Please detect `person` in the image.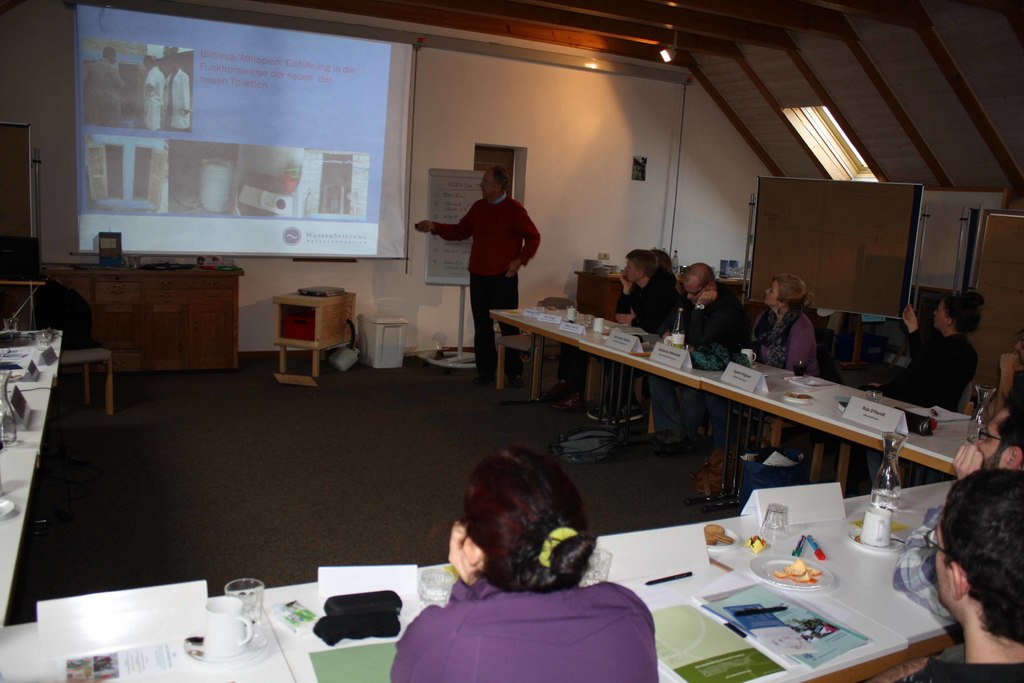
168 60 192 128.
